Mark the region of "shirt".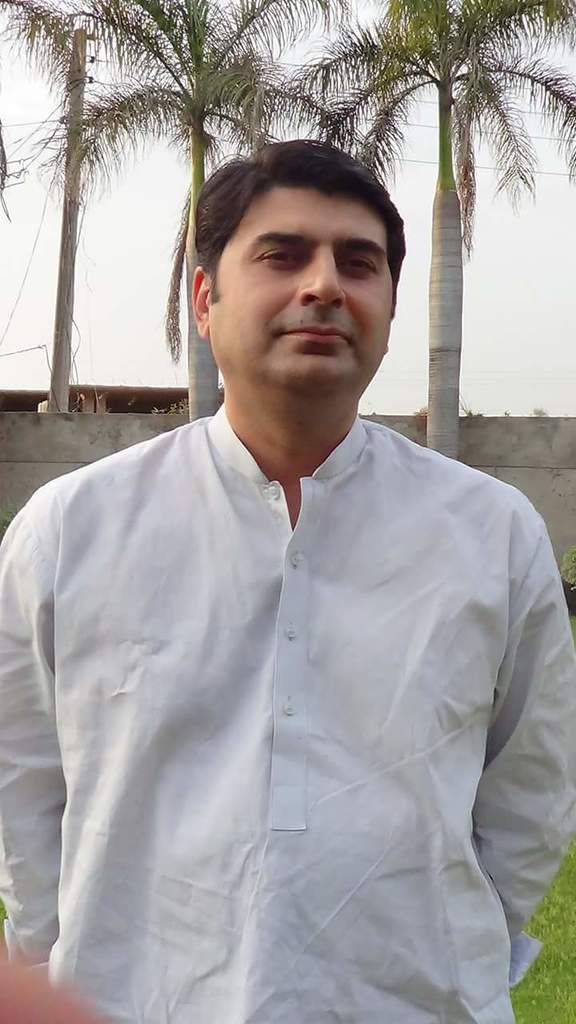
Region: left=1, top=401, right=575, bottom=1023.
